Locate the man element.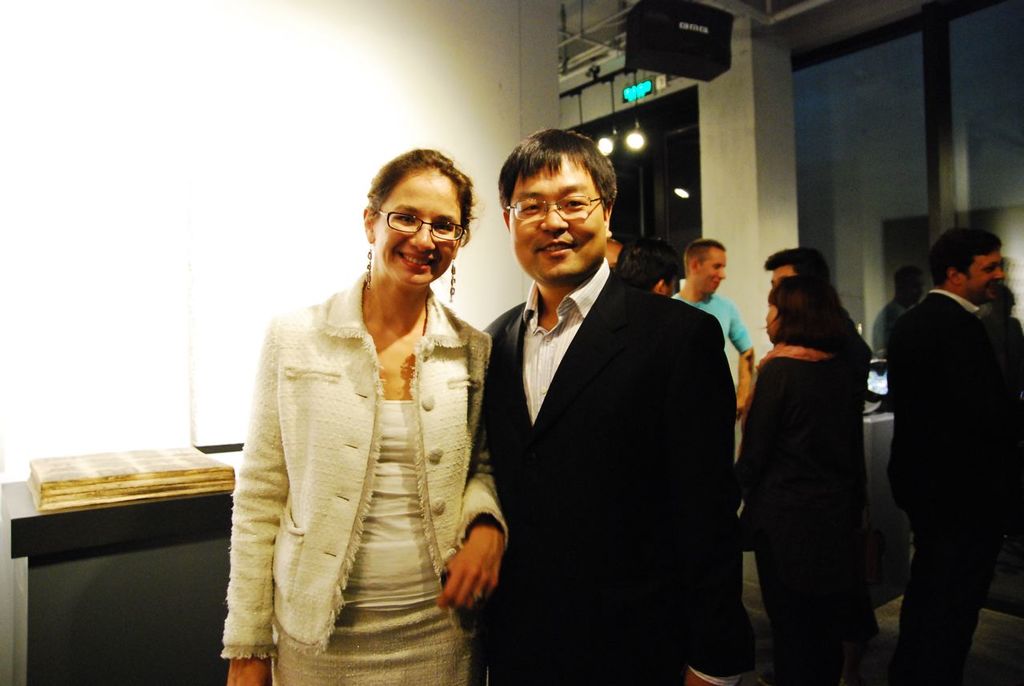
Element bbox: BBox(863, 263, 931, 354).
